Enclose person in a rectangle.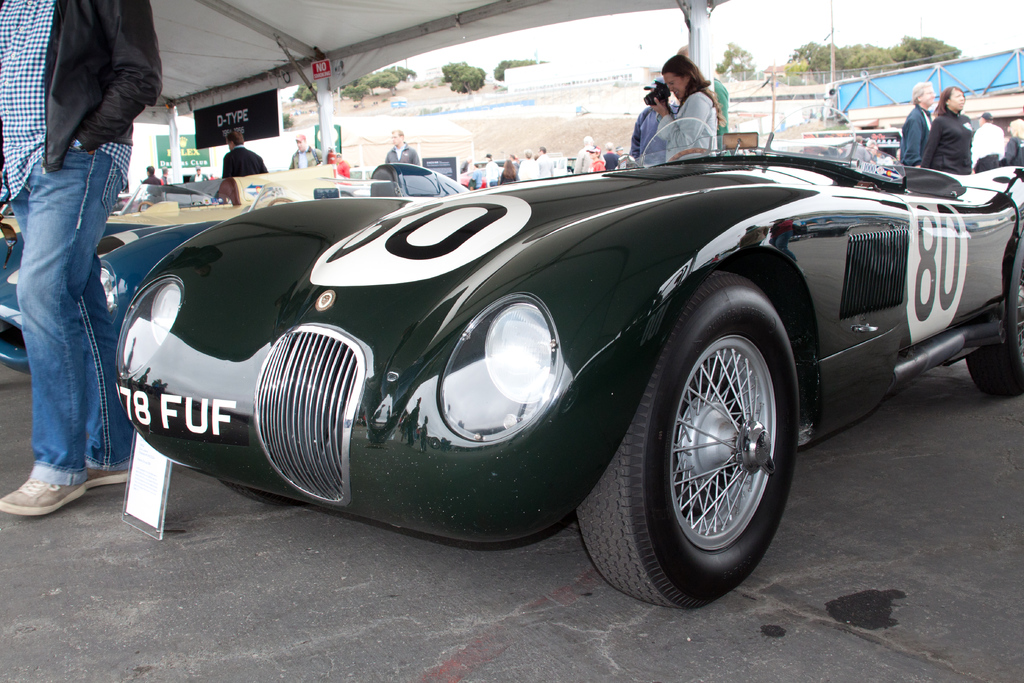
select_region(193, 161, 215, 183).
